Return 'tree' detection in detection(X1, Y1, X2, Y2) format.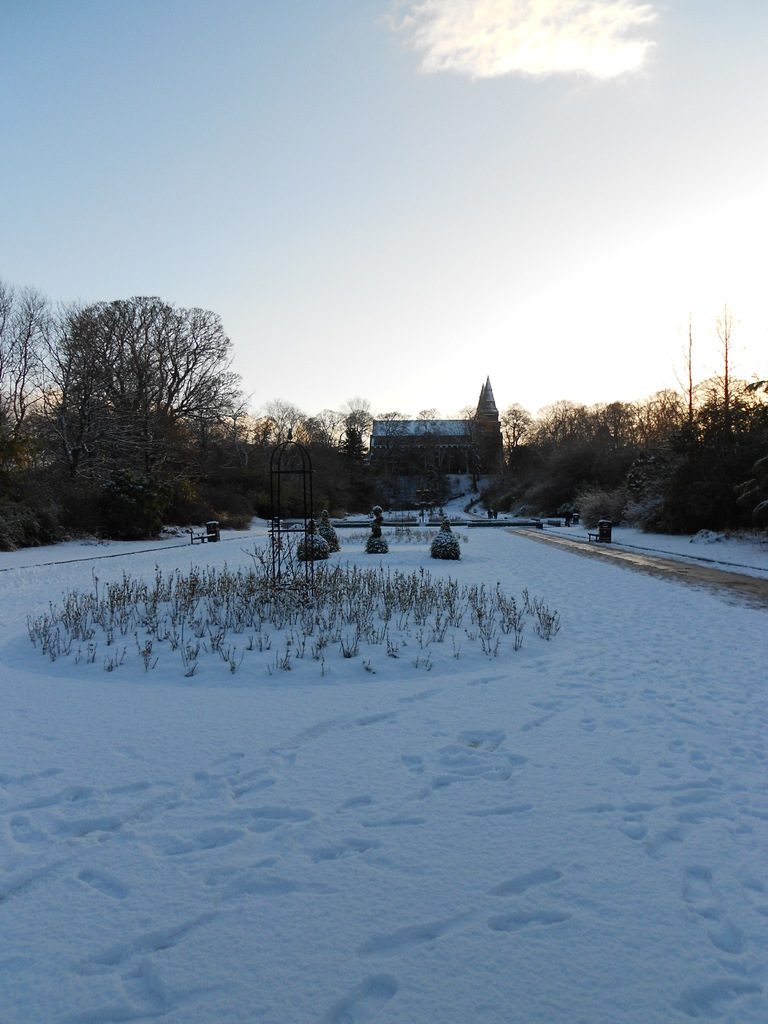
detection(0, 290, 42, 451).
